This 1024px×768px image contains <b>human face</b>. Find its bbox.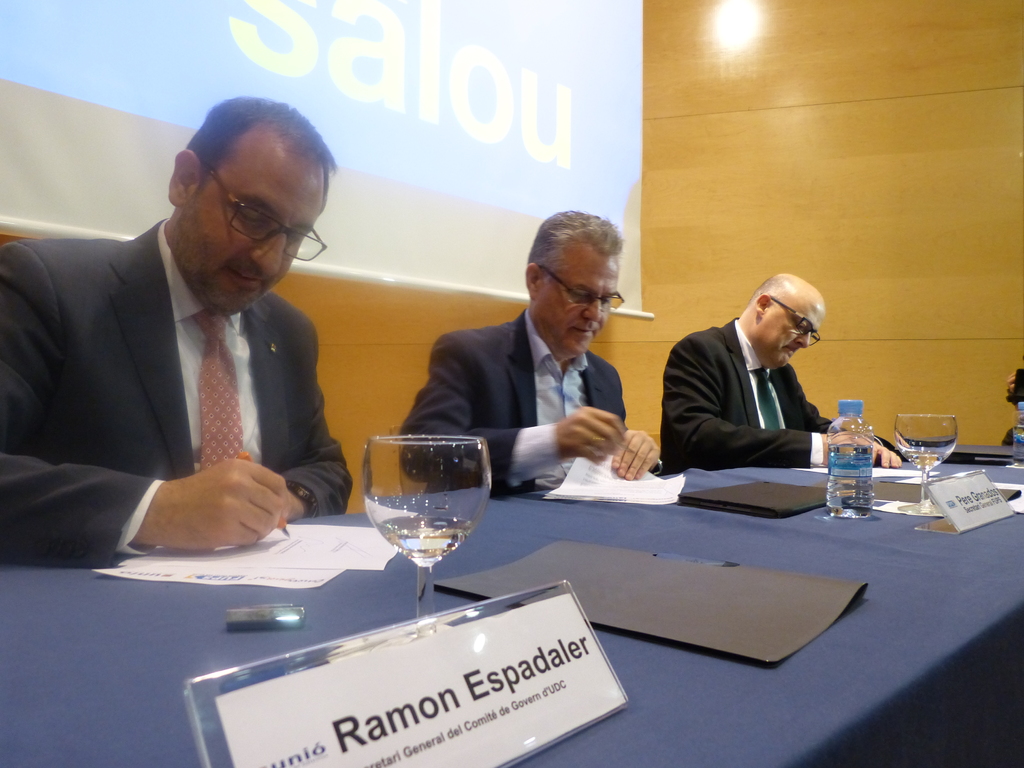
detection(189, 148, 323, 312).
